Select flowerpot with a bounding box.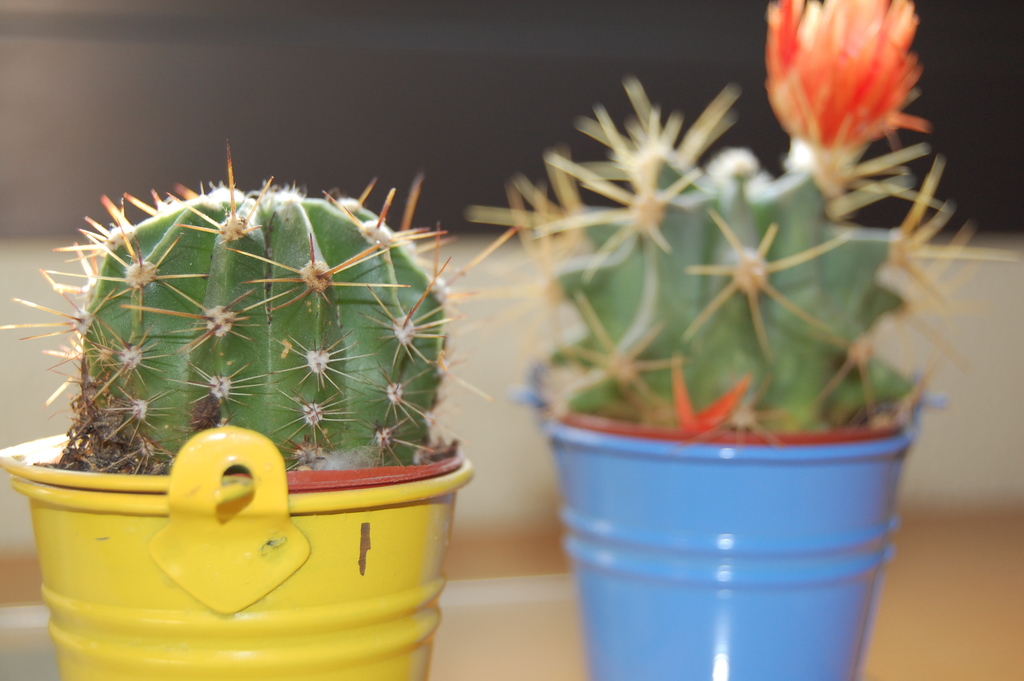
0, 433, 474, 680.
